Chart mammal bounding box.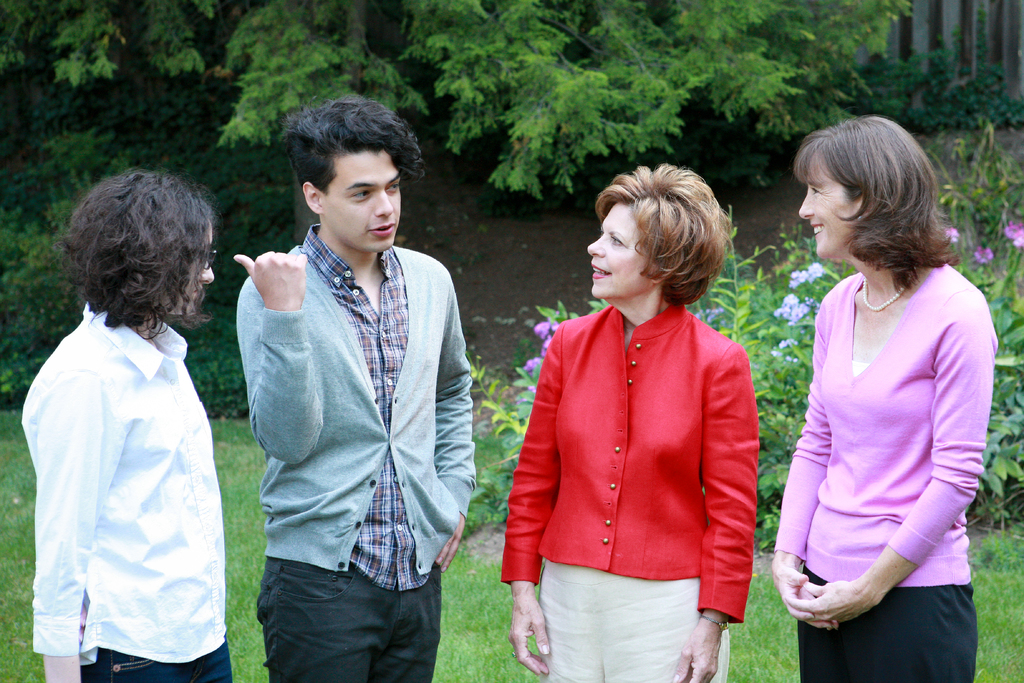
Charted: <region>772, 136, 1005, 667</region>.
